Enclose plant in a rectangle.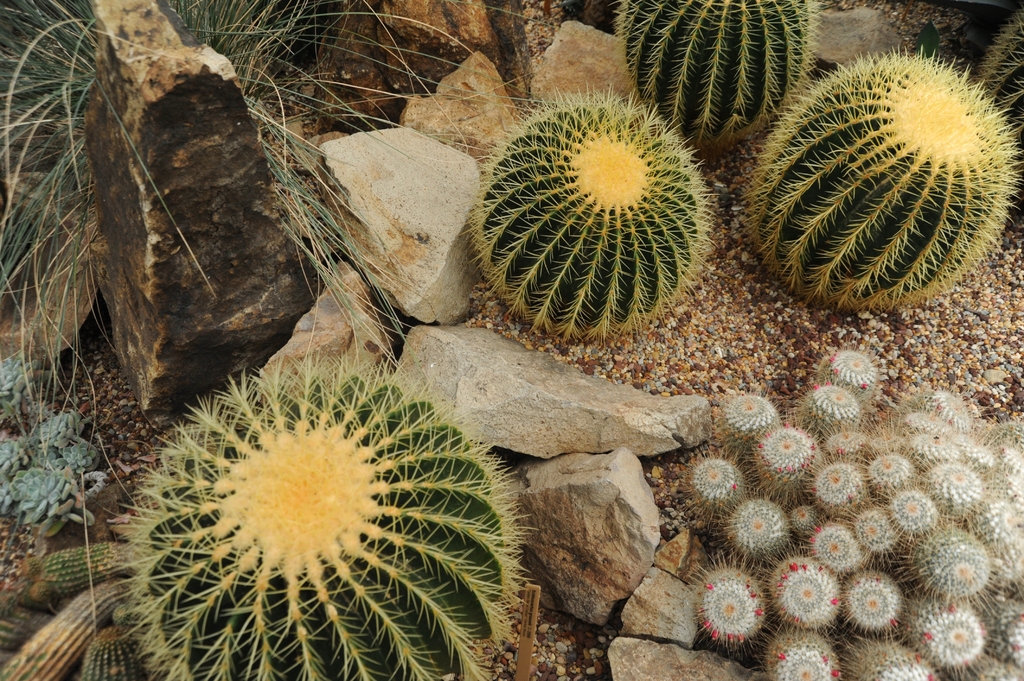
select_region(19, 461, 72, 533).
